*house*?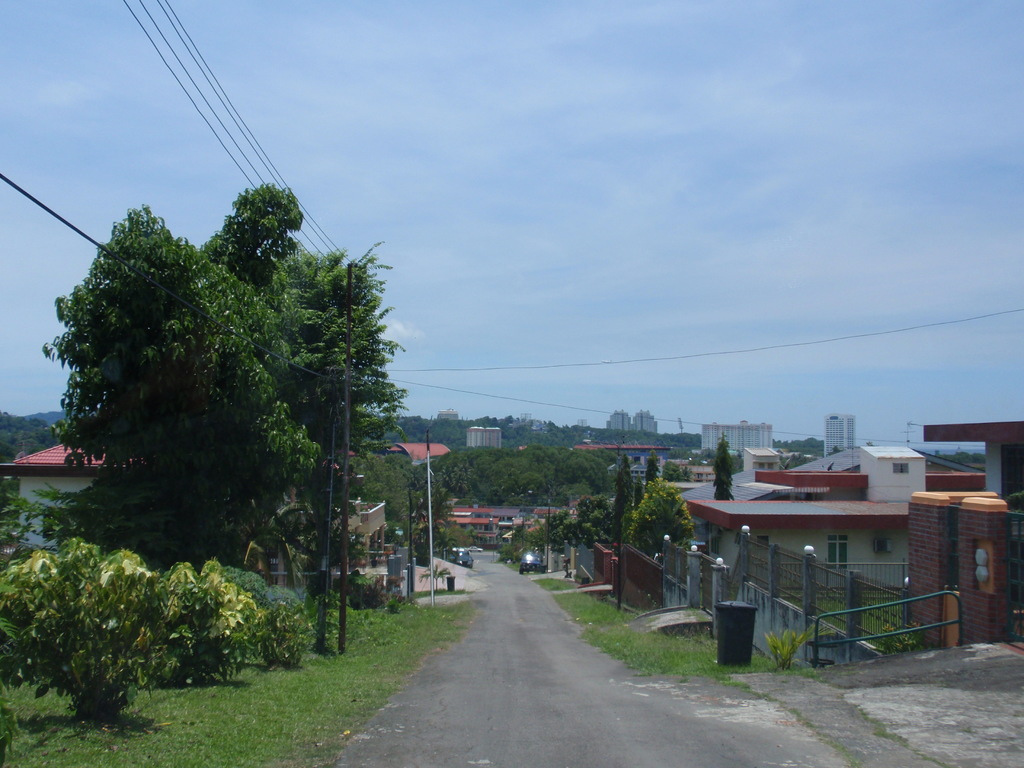
(x1=0, y1=442, x2=387, y2=572)
